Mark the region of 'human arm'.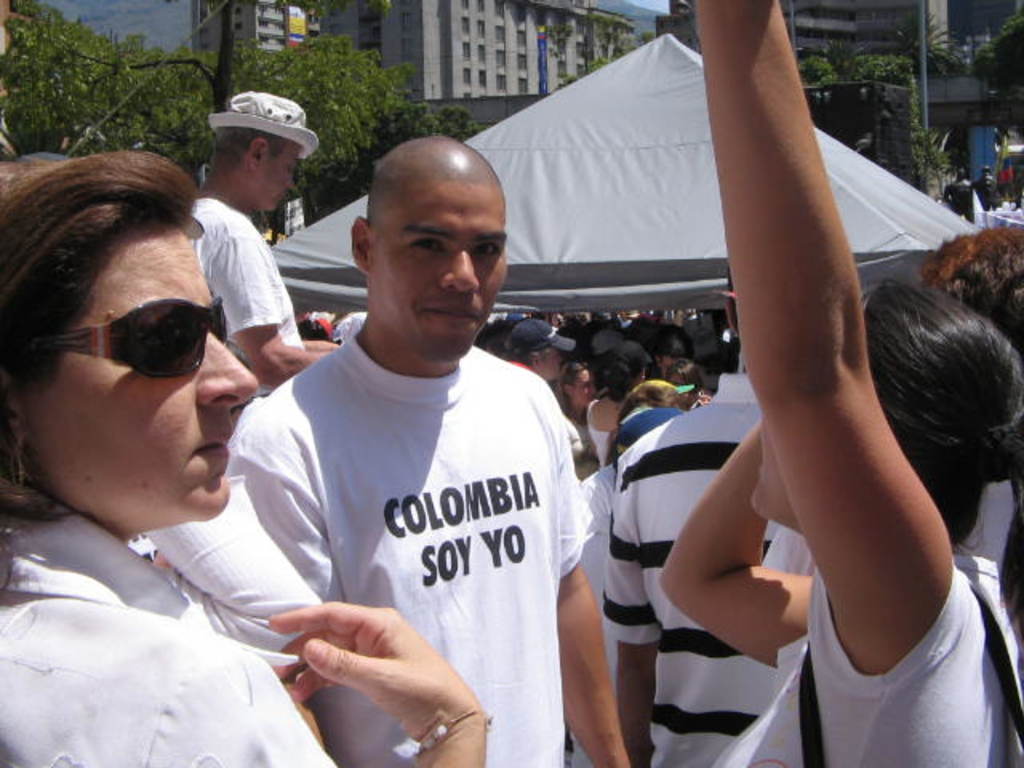
Region: 230, 606, 491, 766.
